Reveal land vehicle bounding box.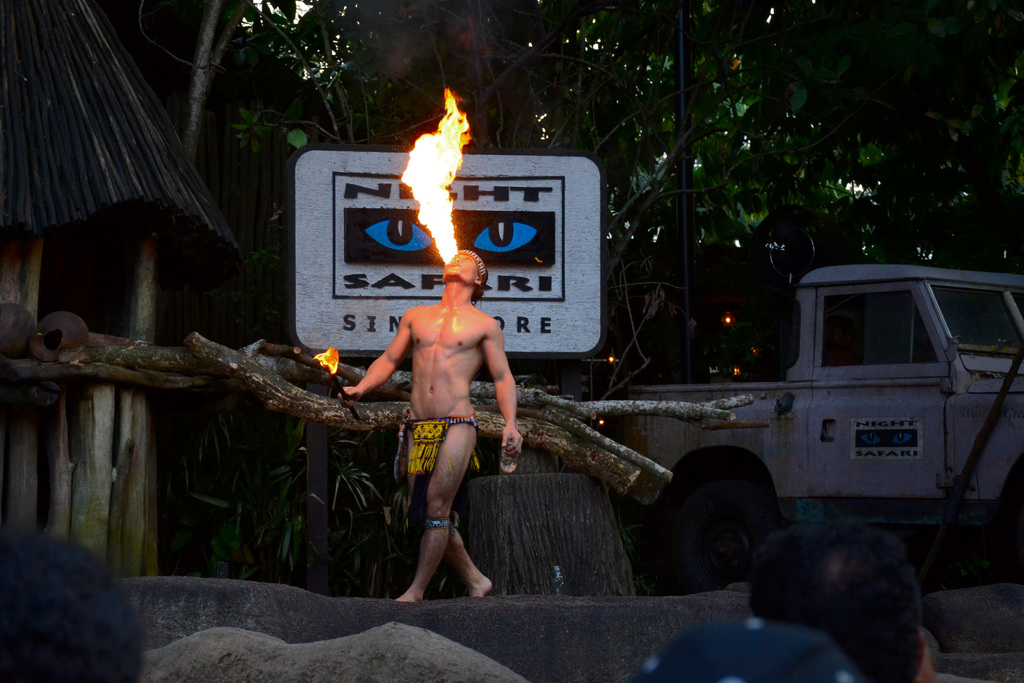
Revealed: 589, 270, 1023, 595.
